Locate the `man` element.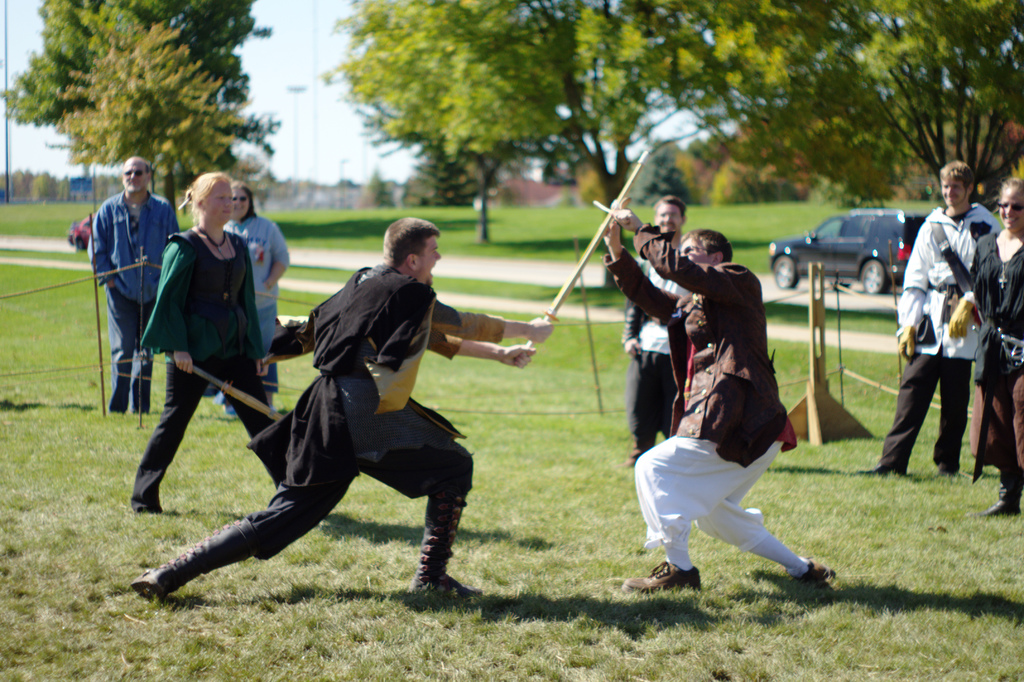
Element bbox: 600/192/834/595.
